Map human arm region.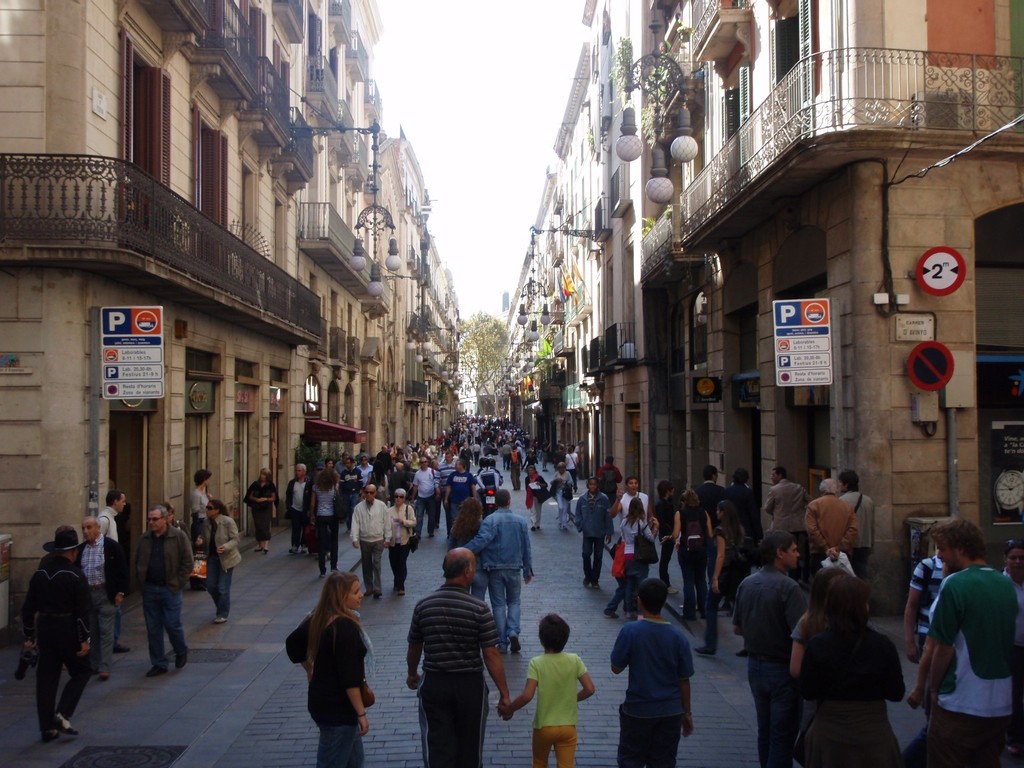
Mapped to [x1=761, y1=487, x2=773, y2=514].
